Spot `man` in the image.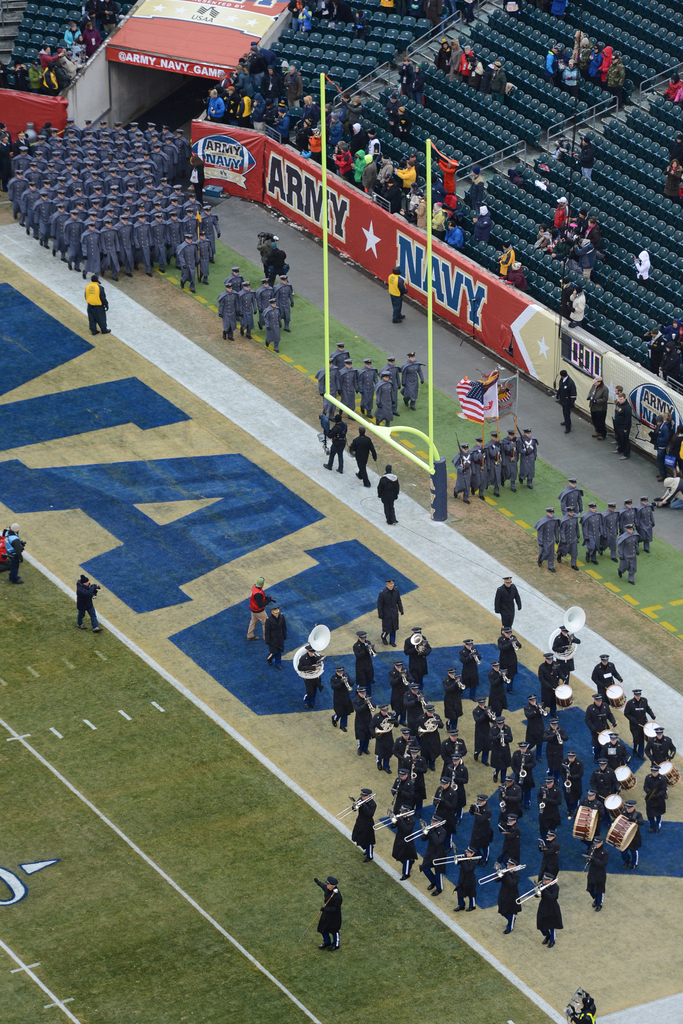
`man` found at <bbox>78, 573, 103, 630</bbox>.
